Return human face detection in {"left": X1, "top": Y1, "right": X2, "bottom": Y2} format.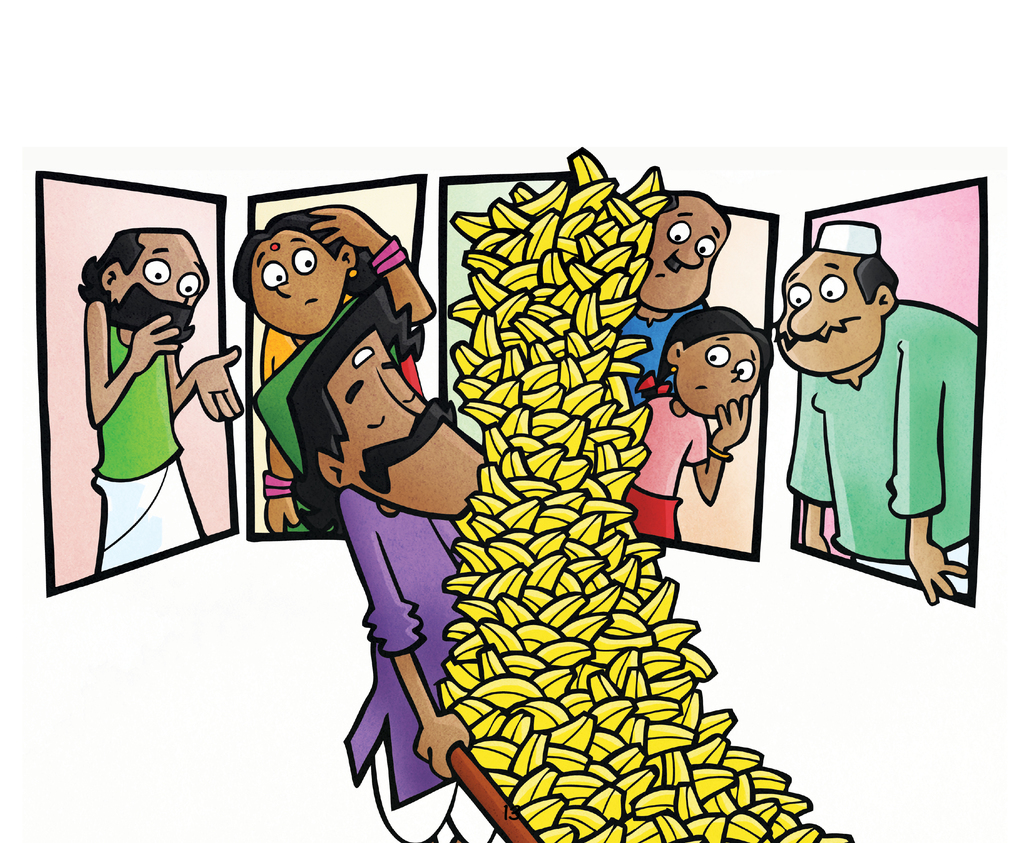
{"left": 778, "top": 248, "right": 879, "bottom": 380}.
